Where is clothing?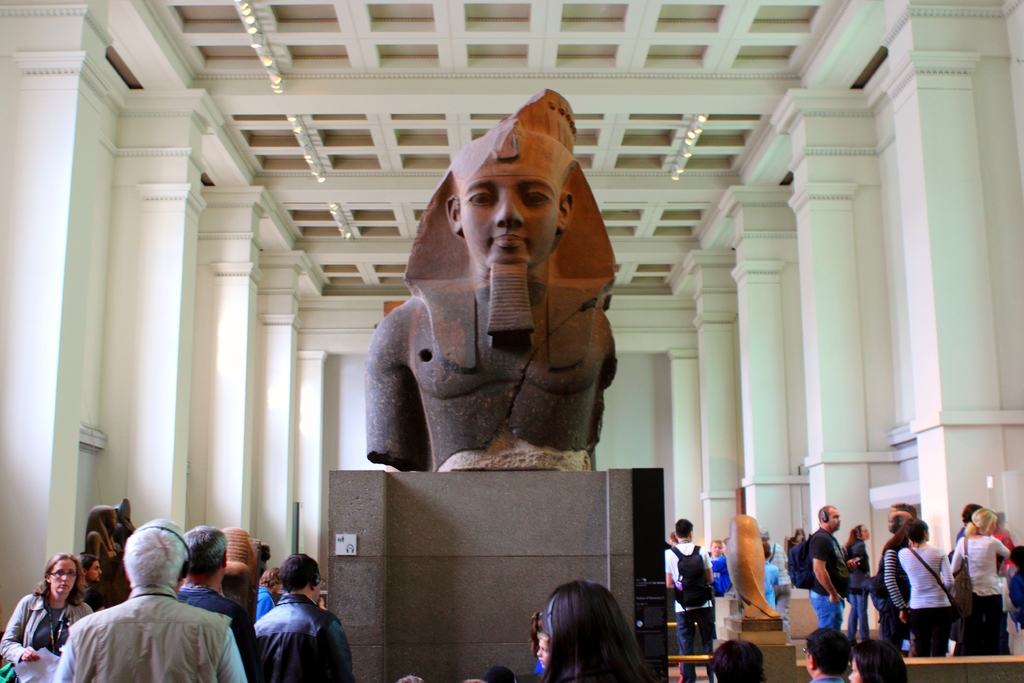
left=874, top=536, right=915, bottom=661.
